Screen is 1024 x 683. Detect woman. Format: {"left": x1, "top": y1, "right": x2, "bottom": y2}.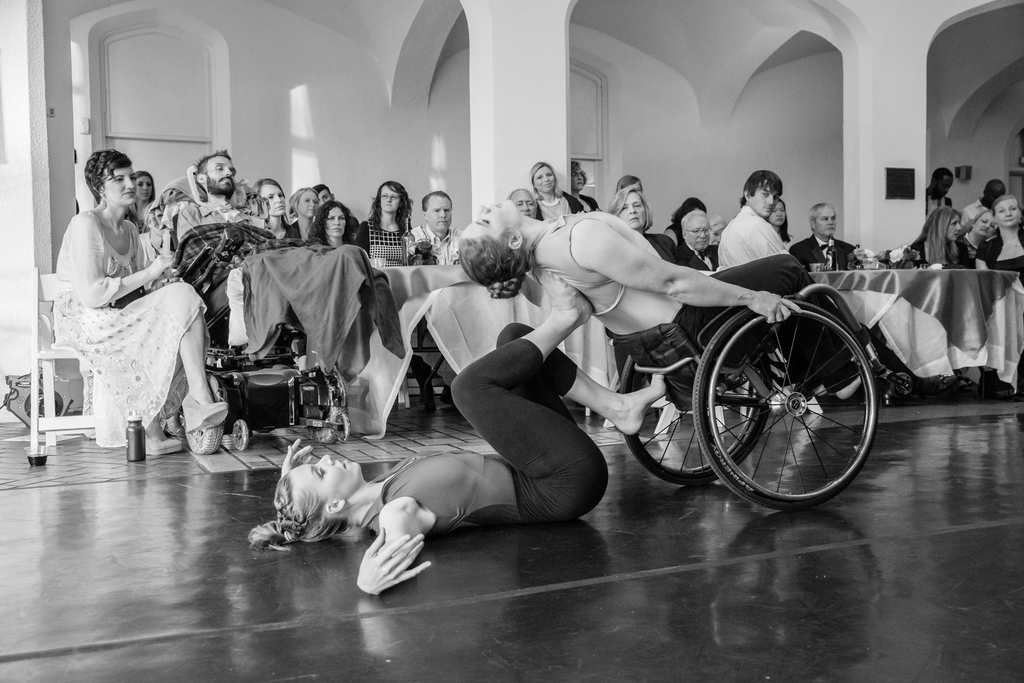
{"left": 456, "top": 197, "right": 881, "bottom": 400}.
